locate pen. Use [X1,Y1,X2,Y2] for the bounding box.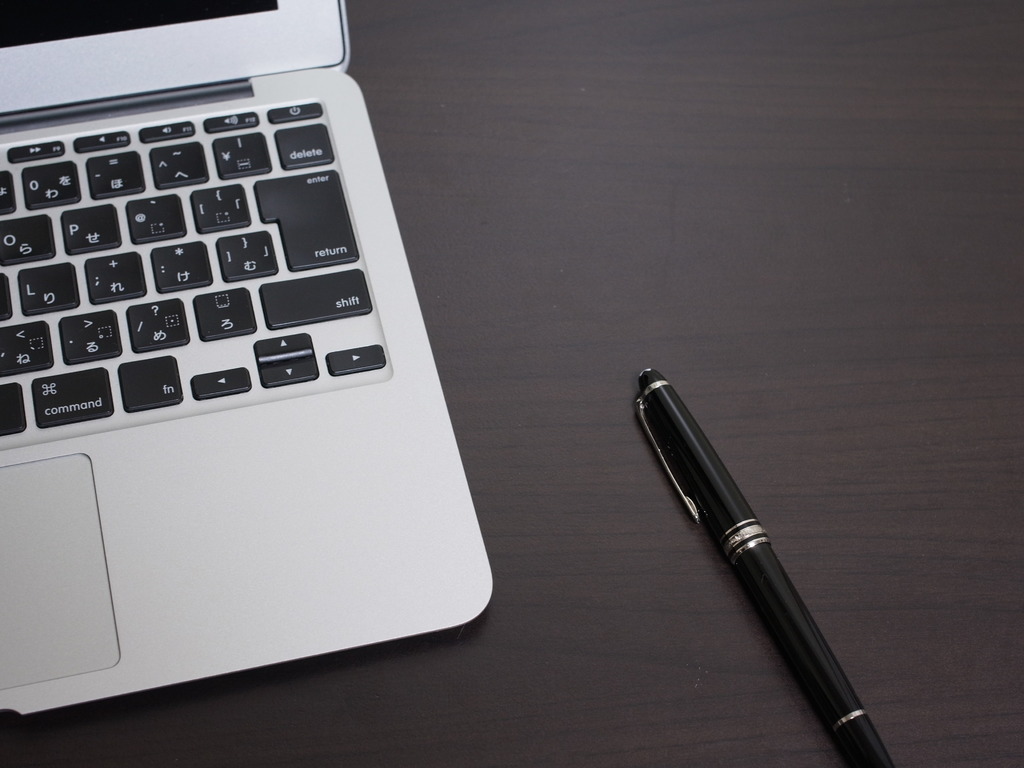
[639,364,891,763].
